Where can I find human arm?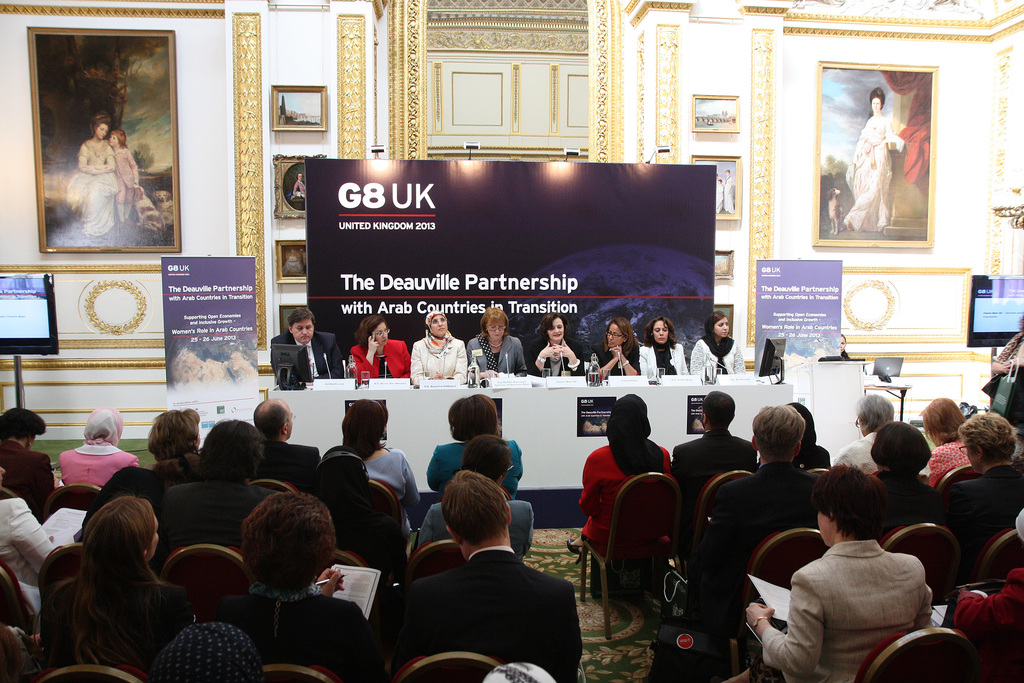
You can find it at Rect(342, 580, 388, 682).
